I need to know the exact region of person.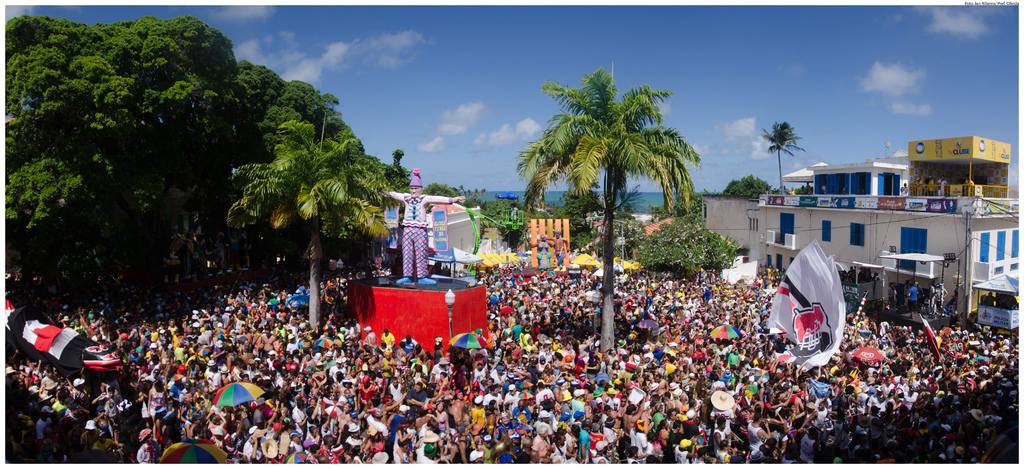
Region: pyautogui.locateOnScreen(657, 416, 674, 447).
